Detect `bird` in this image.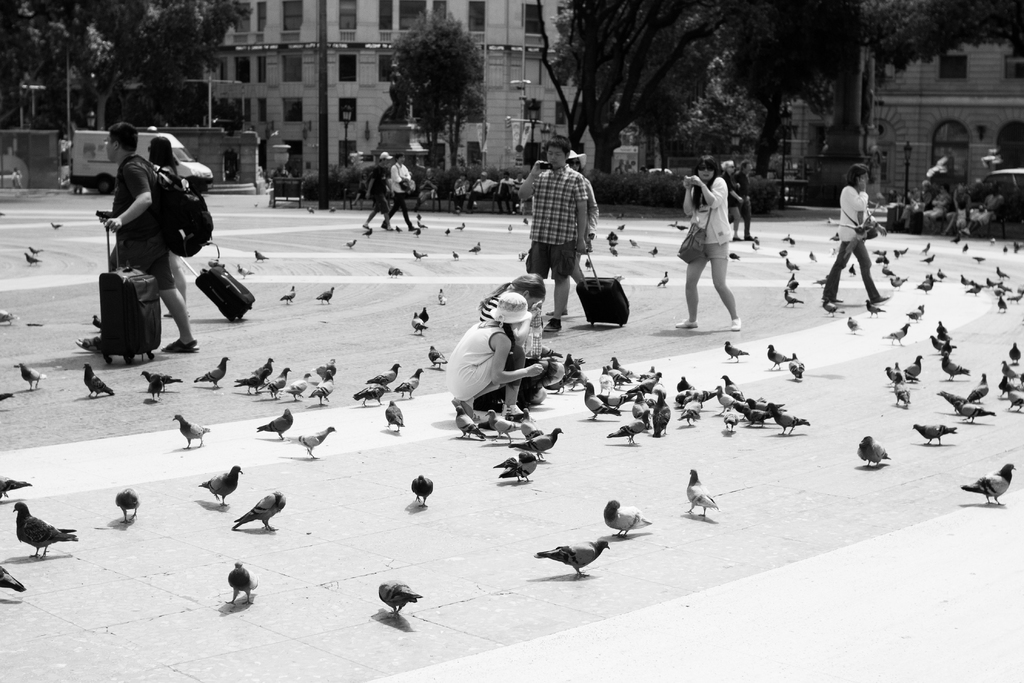
Detection: [948, 400, 995, 424].
